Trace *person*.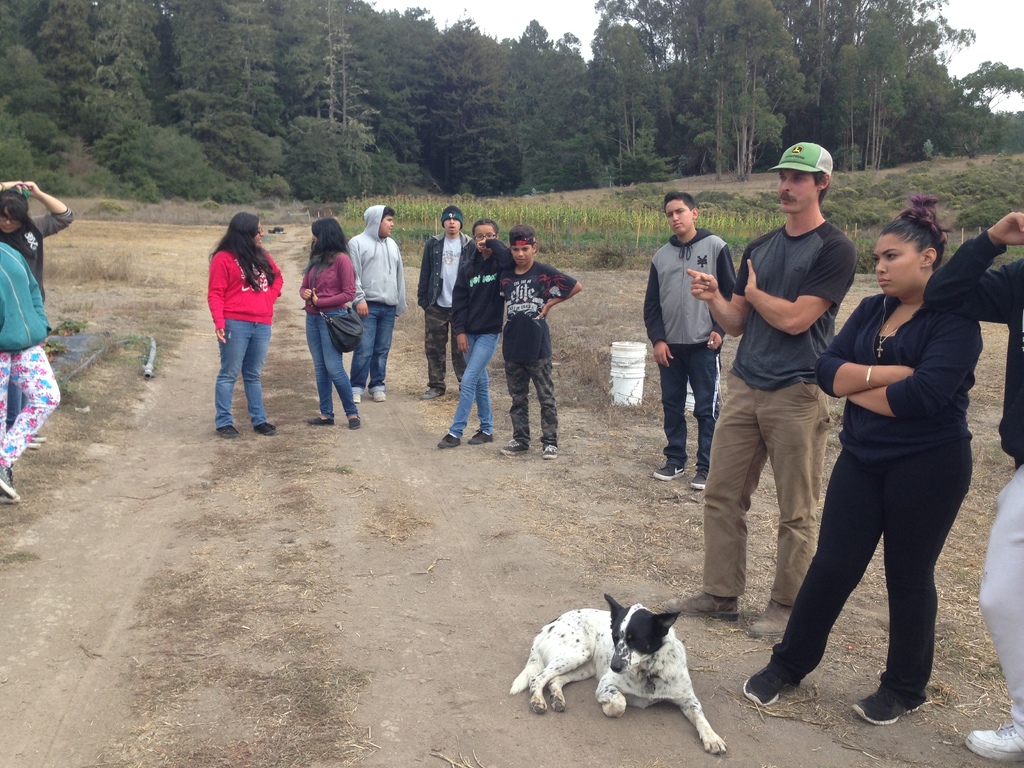
Traced to Rect(744, 187, 929, 732).
